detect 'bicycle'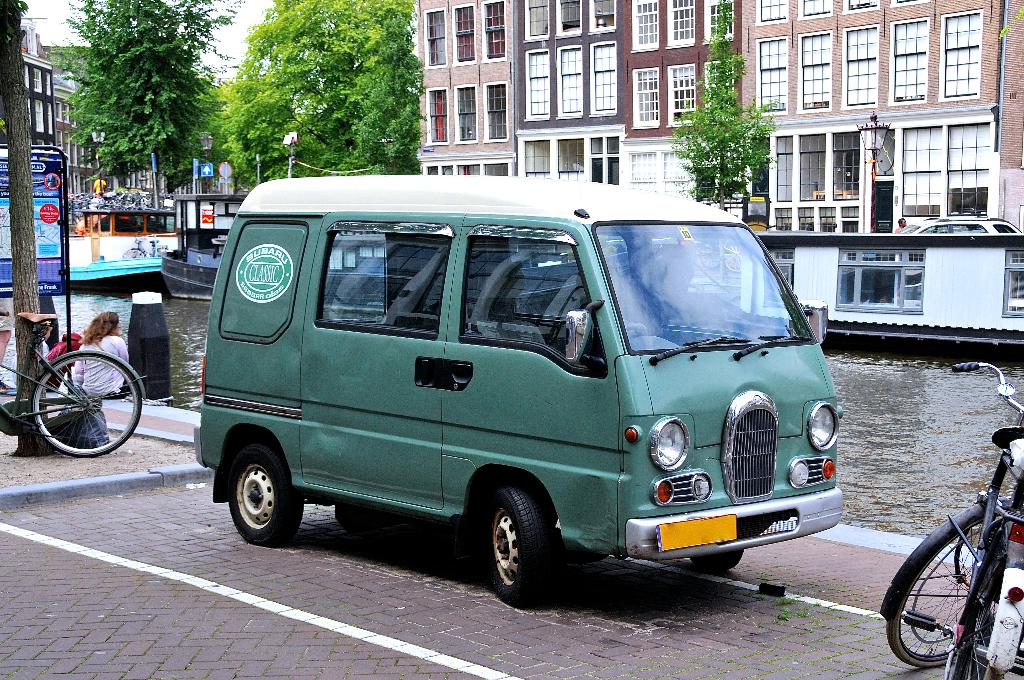
{"left": 121, "top": 228, "right": 170, "bottom": 257}
